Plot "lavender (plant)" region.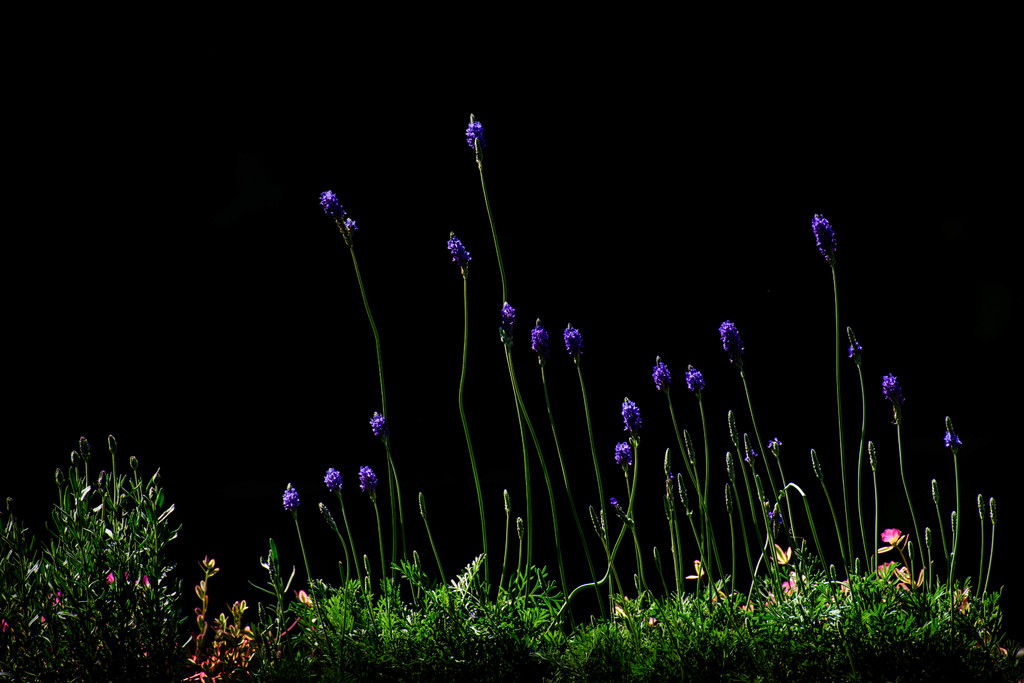
Plotted at <region>559, 321, 580, 360</region>.
